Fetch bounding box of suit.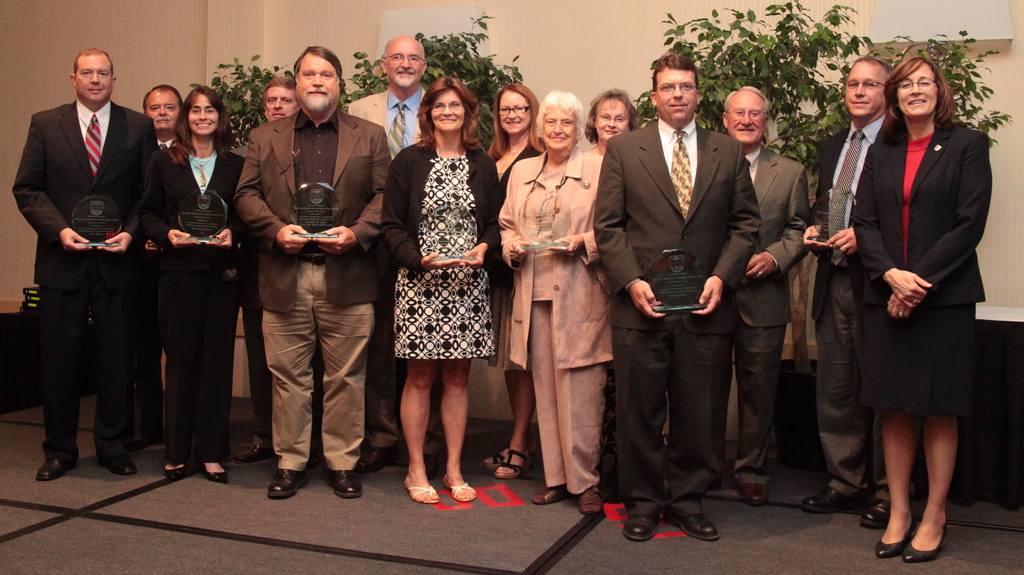
Bbox: [604, 54, 755, 528].
